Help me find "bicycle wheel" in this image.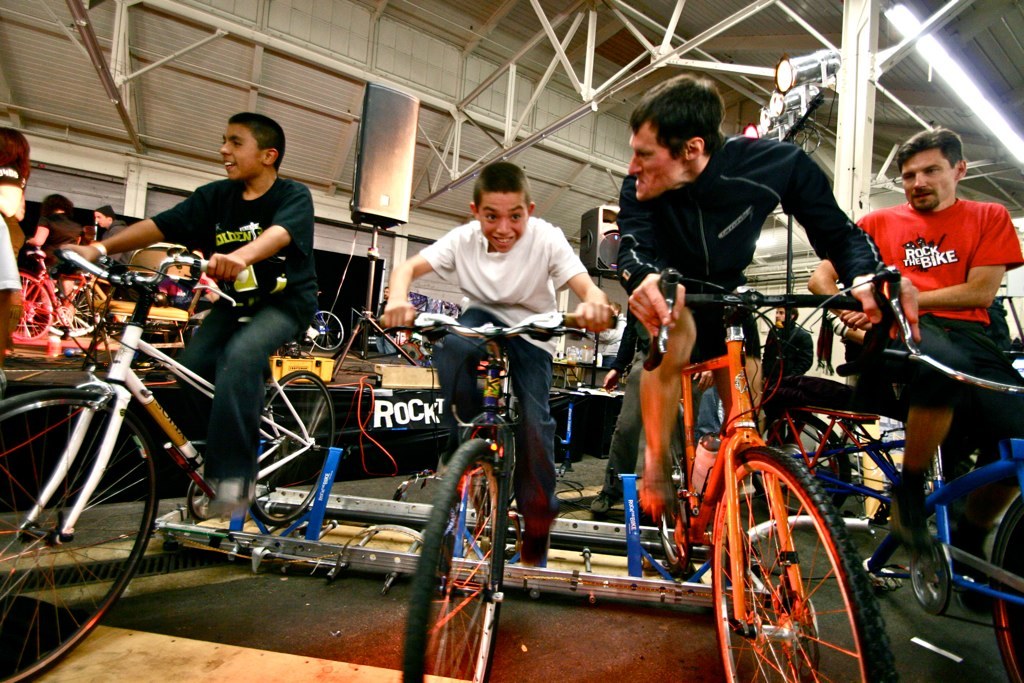
Found it: x1=654, y1=398, x2=698, y2=579.
